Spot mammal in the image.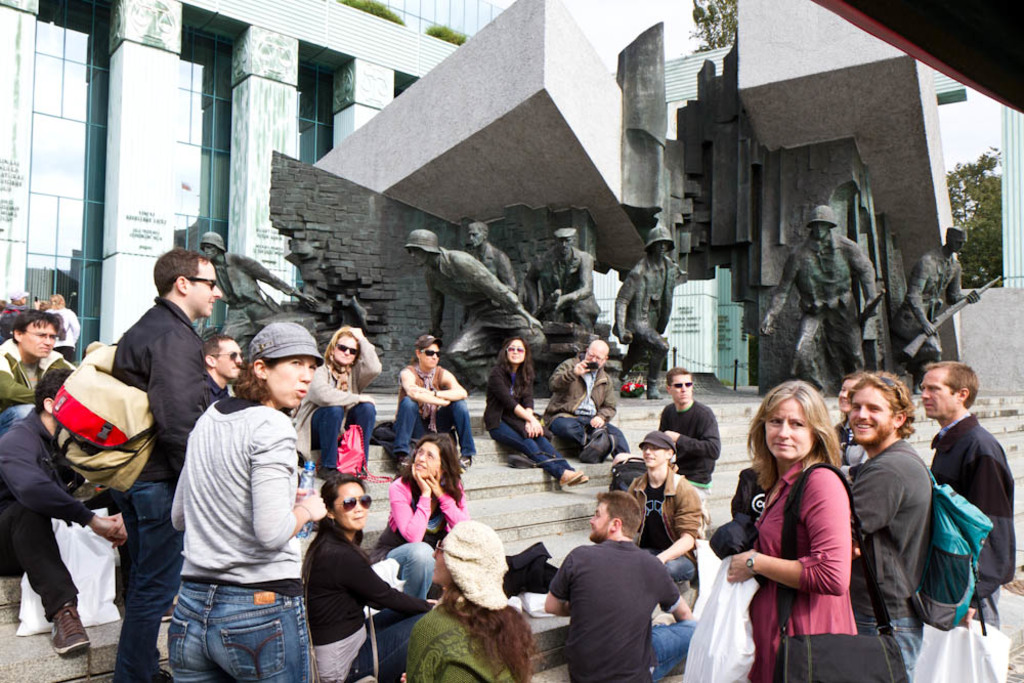
mammal found at l=0, t=353, r=125, b=653.
